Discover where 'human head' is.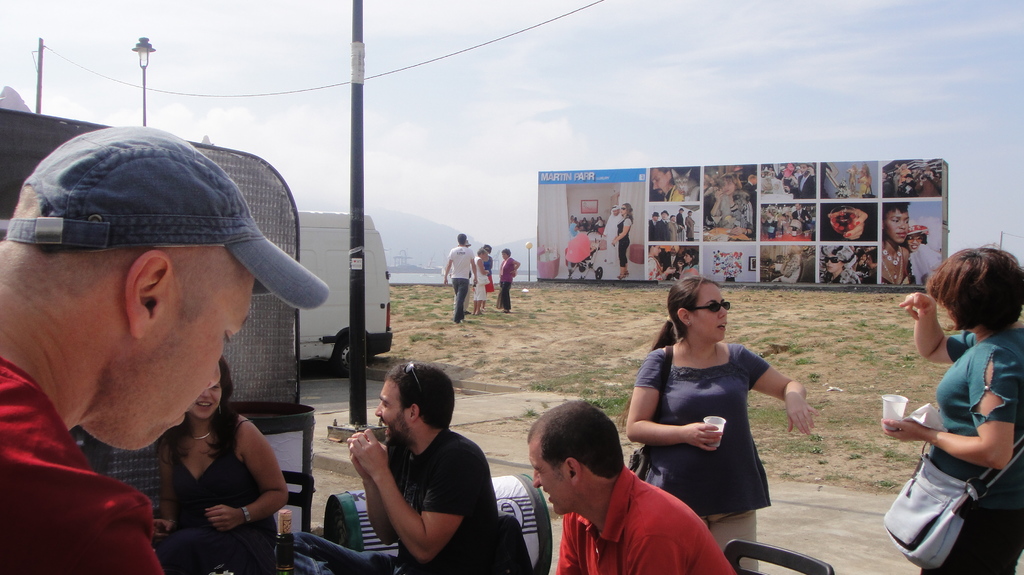
Discovered at [x1=799, y1=162, x2=813, y2=174].
